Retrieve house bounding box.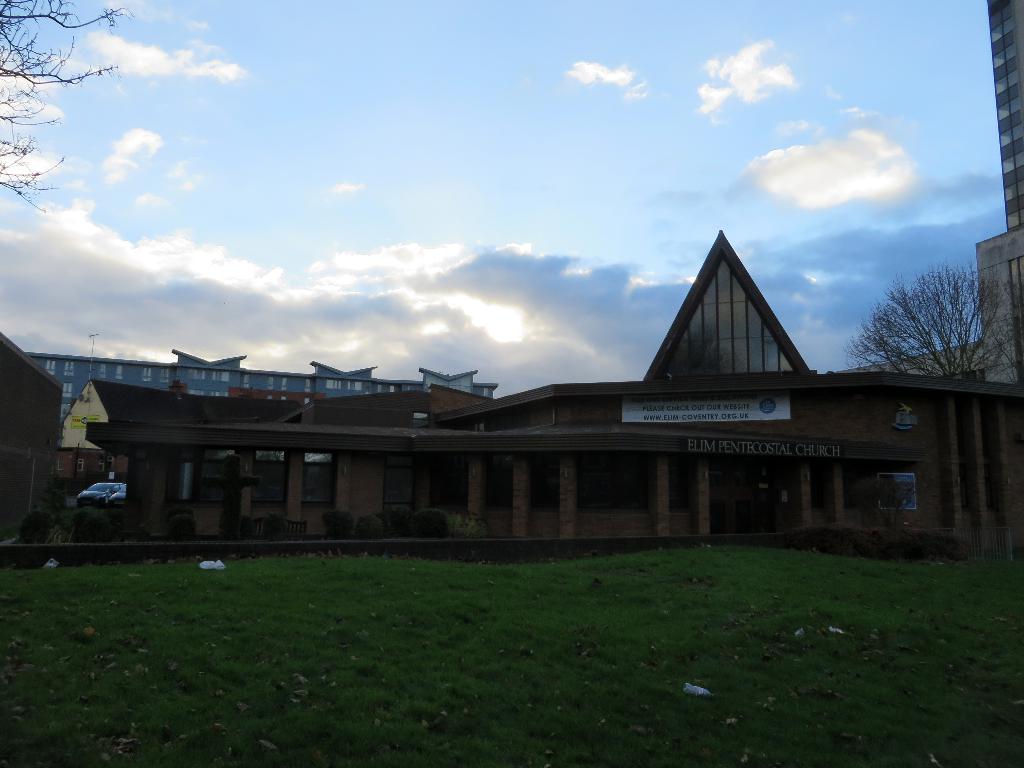
Bounding box: (104, 241, 972, 560).
